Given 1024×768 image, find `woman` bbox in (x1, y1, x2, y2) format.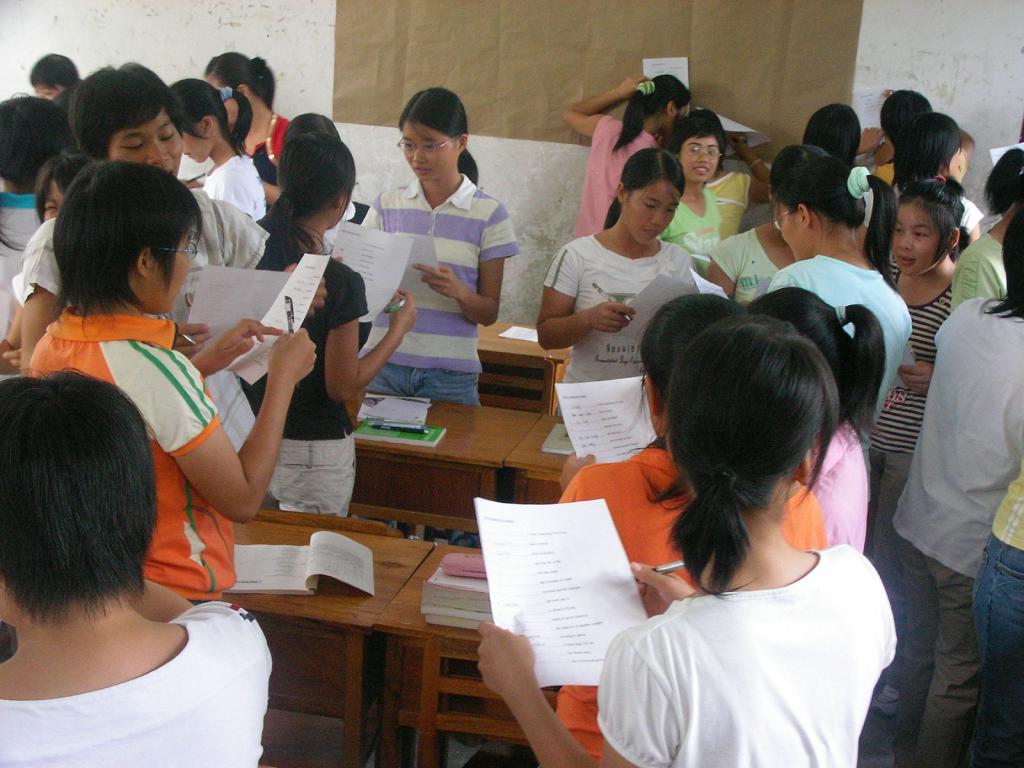
(476, 310, 907, 767).
